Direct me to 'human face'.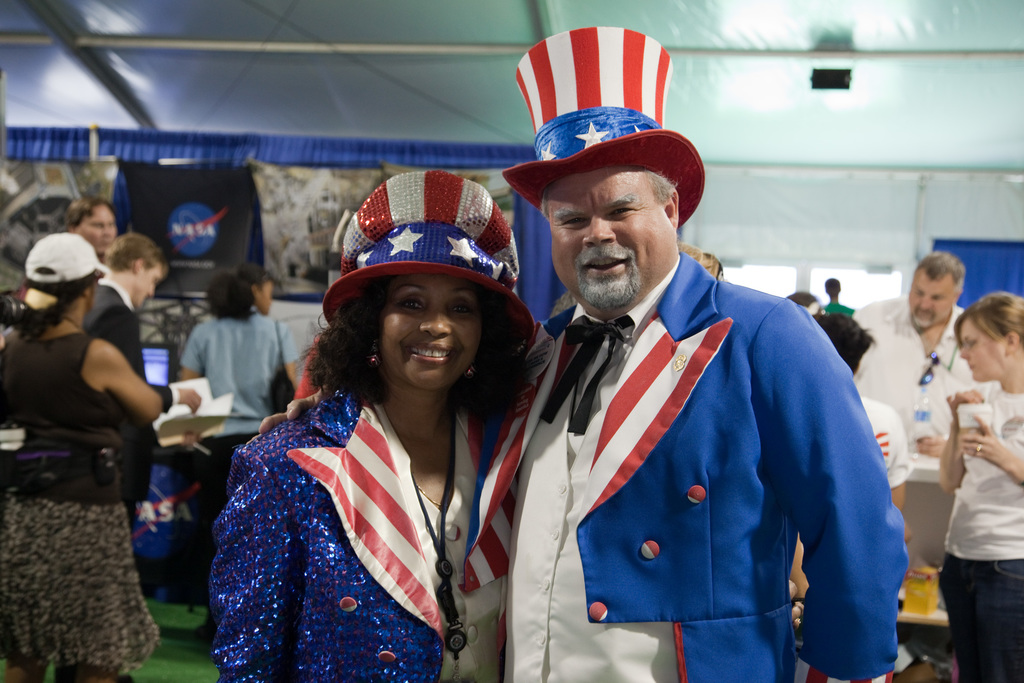
Direction: 79/205/117/252.
